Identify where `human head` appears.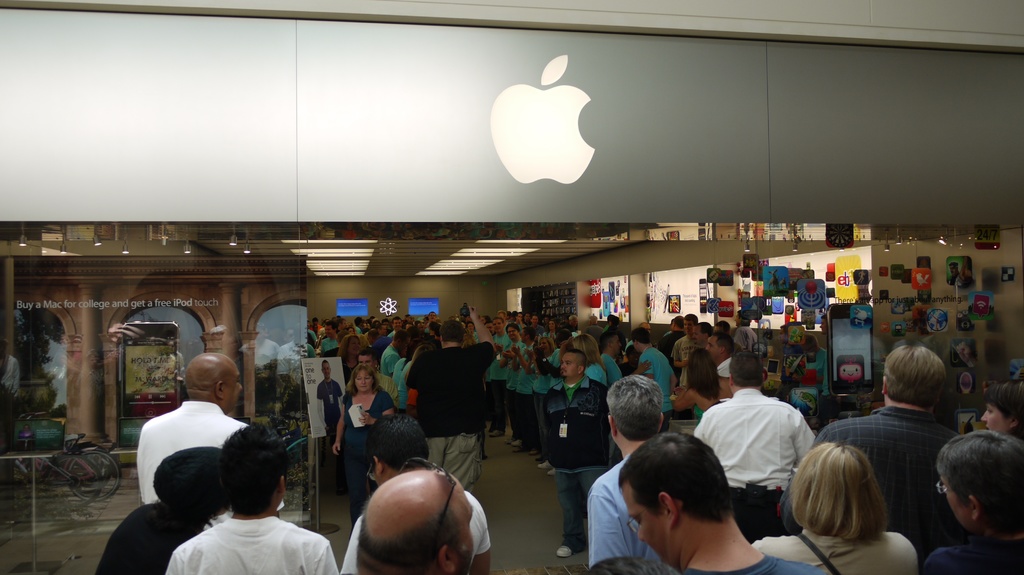
Appears at <box>153,446,227,520</box>.
